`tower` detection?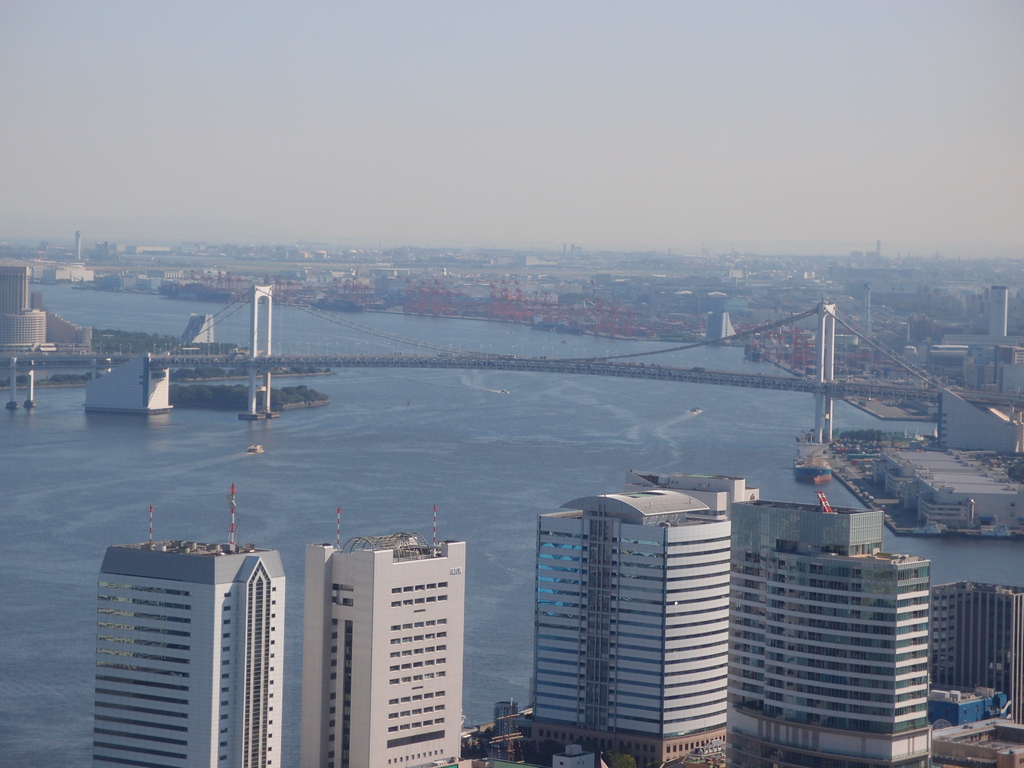
[x1=298, y1=507, x2=471, y2=767]
